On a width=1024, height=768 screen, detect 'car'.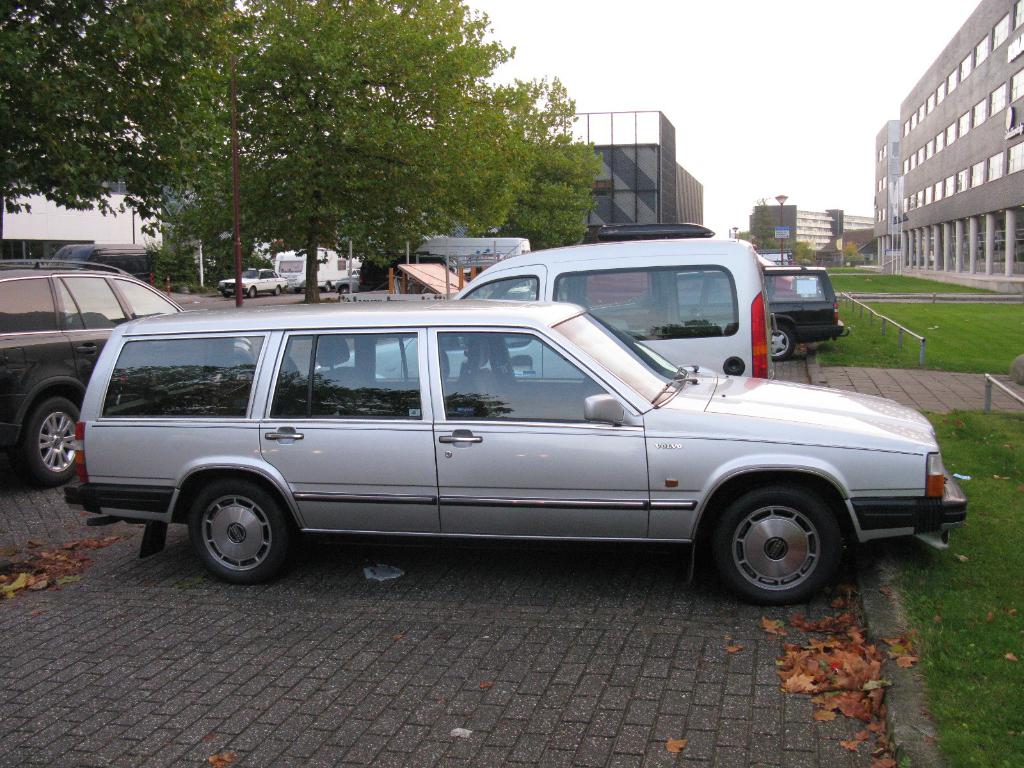
588,263,842,360.
